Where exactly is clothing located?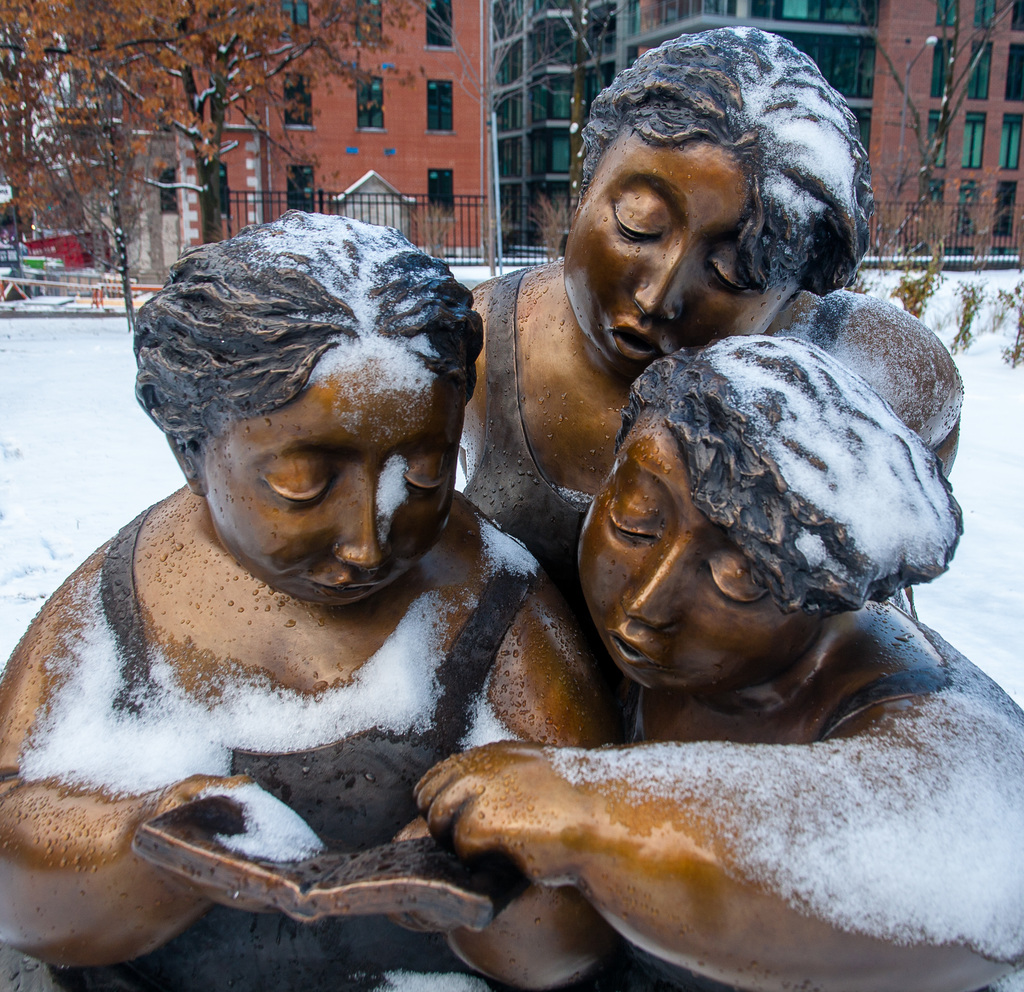
Its bounding box is box=[51, 499, 529, 989].
